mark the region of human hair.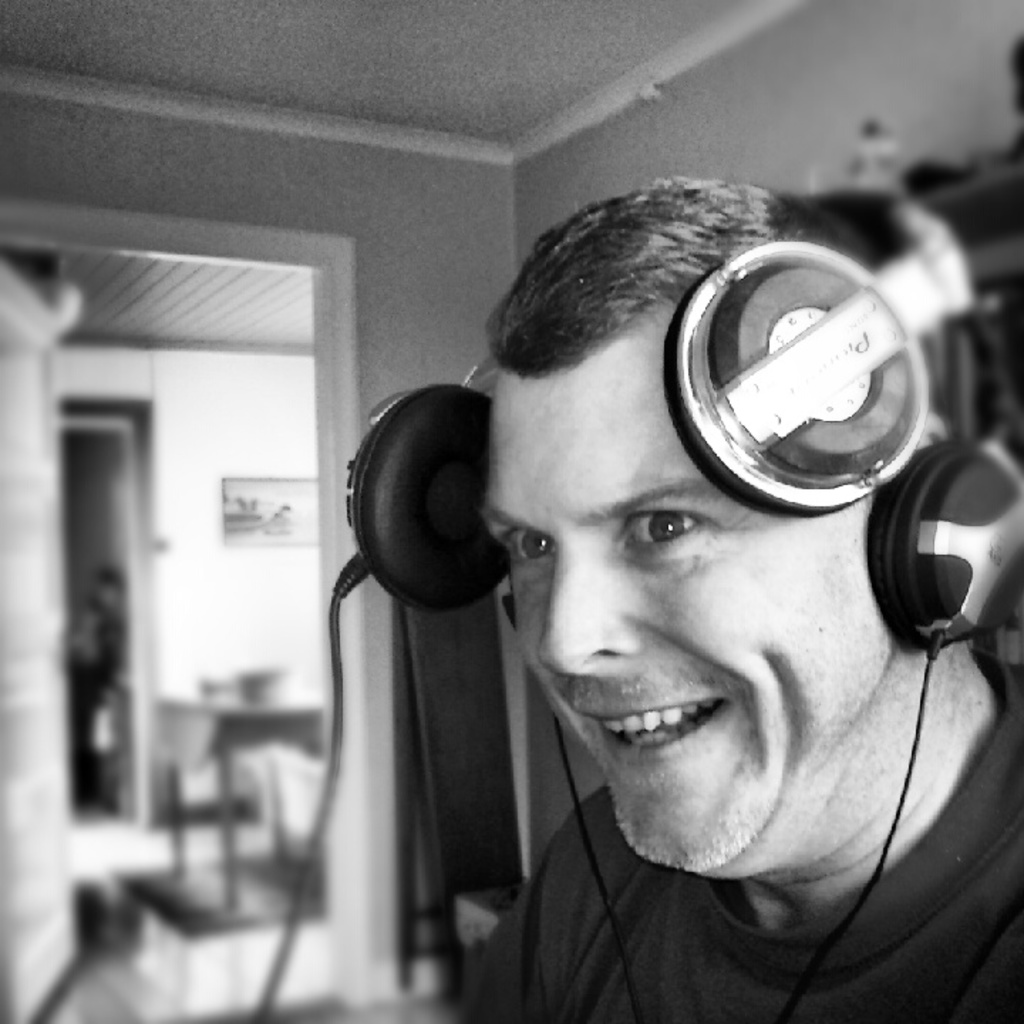
Region: bbox=[476, 166, 882, 384].
